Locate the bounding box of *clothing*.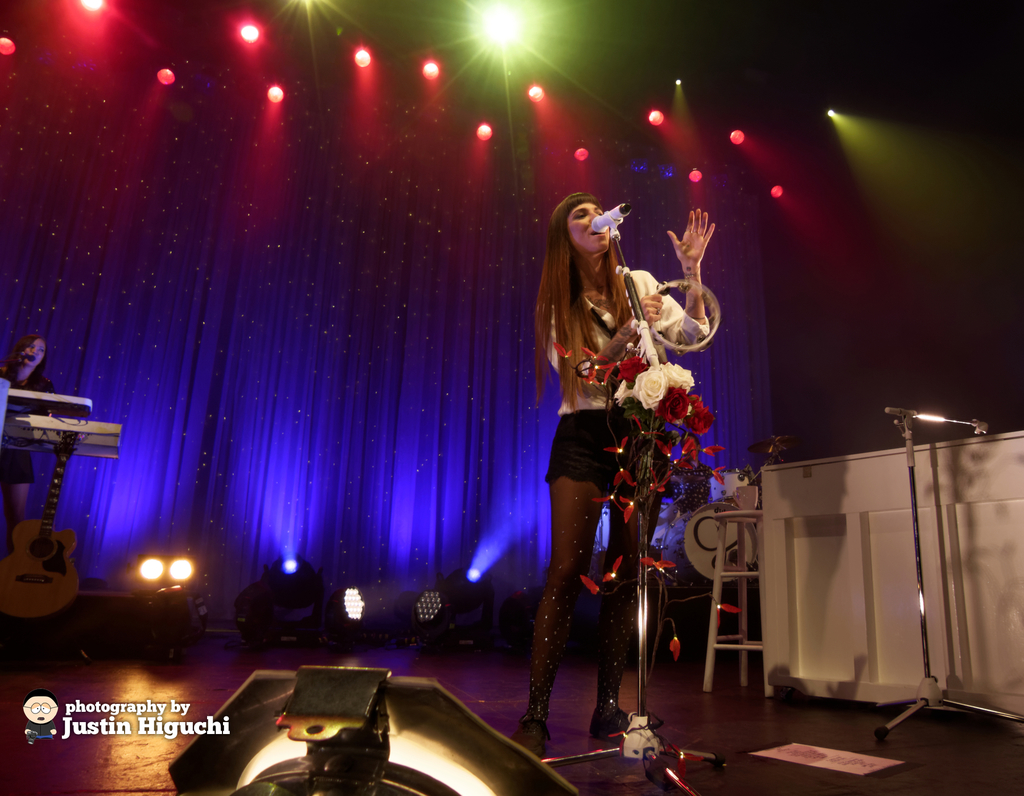
Bounding box: box(530, 260, 717, 681).
